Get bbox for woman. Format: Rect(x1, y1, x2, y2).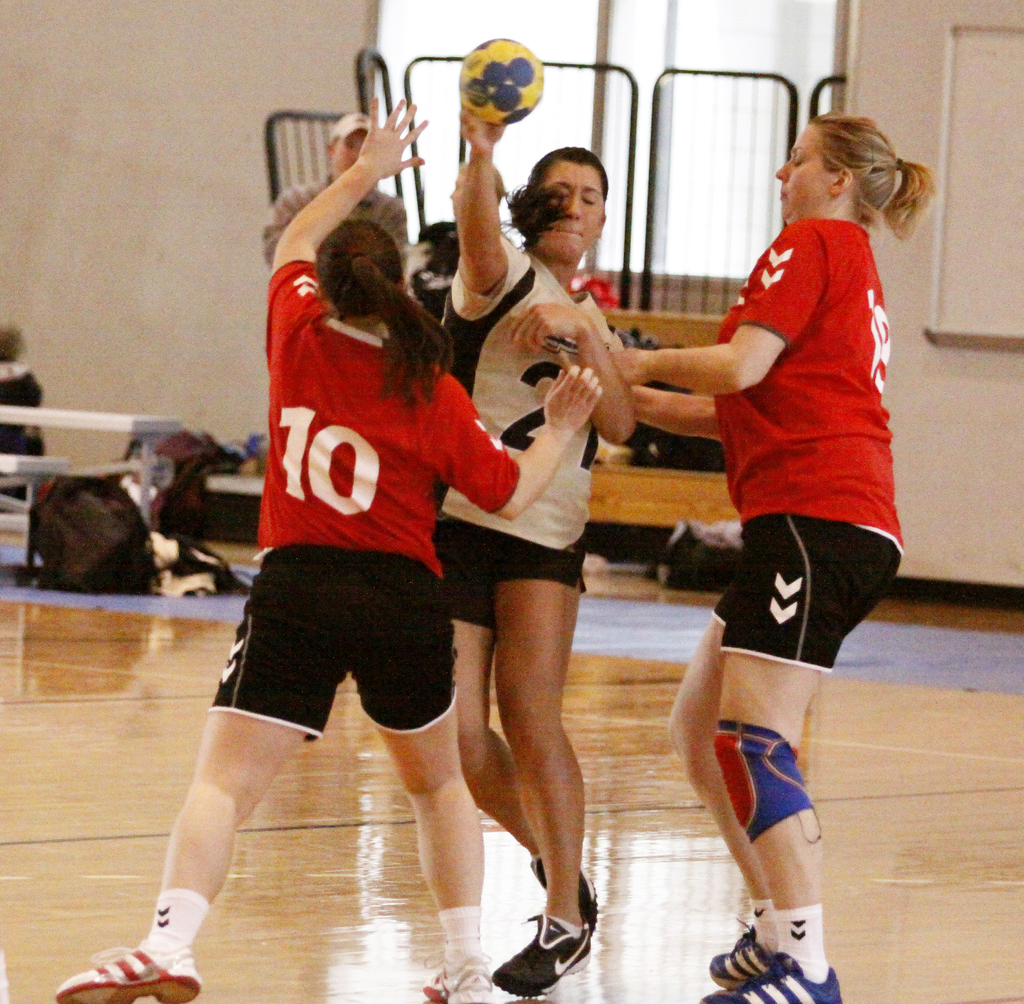
Rect(602, 98, 943, 1003).
